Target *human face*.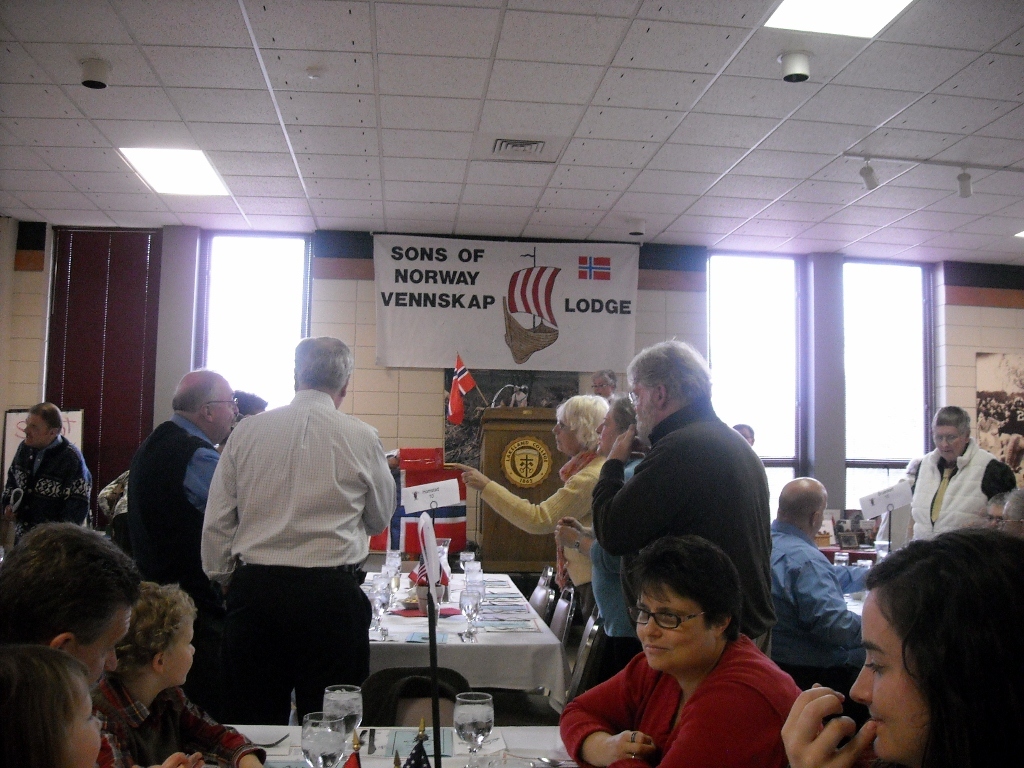
Target region: (left=849, top=599, right=911, bottom=761).
